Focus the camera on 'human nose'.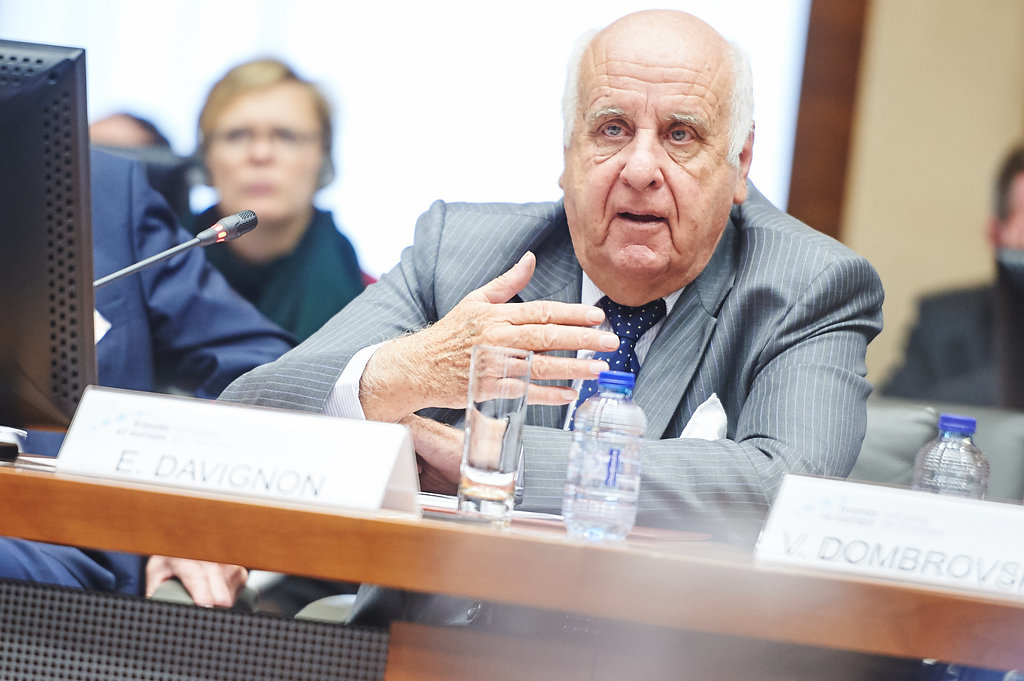
Focus region: detection(614, 123, 664, 198).
